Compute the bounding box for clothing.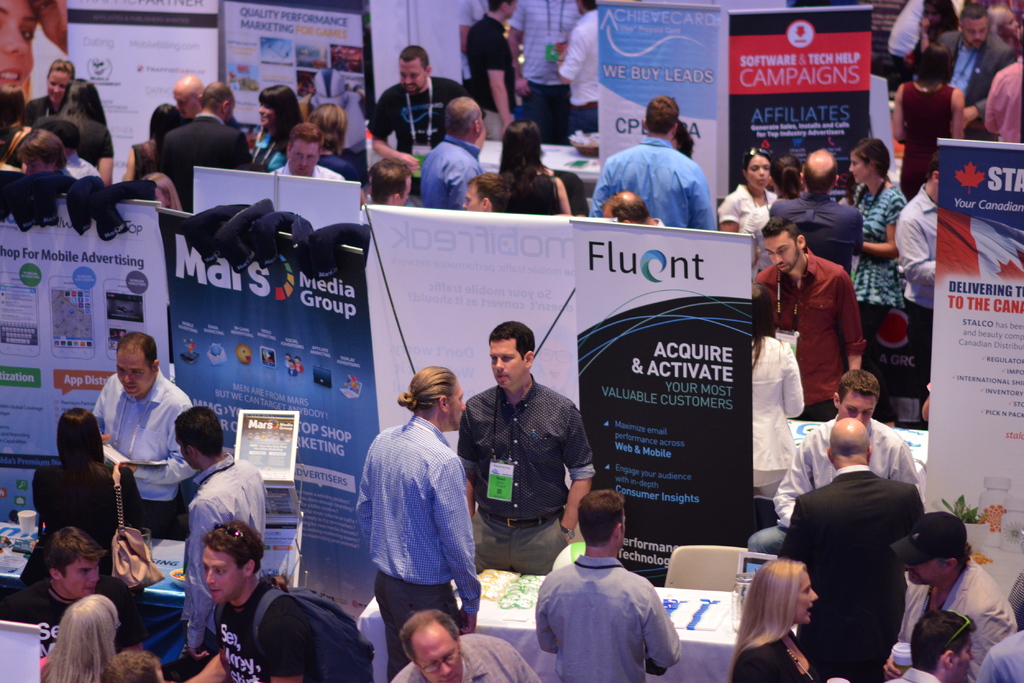
left=501, top=163, right=559, bottom=213.
